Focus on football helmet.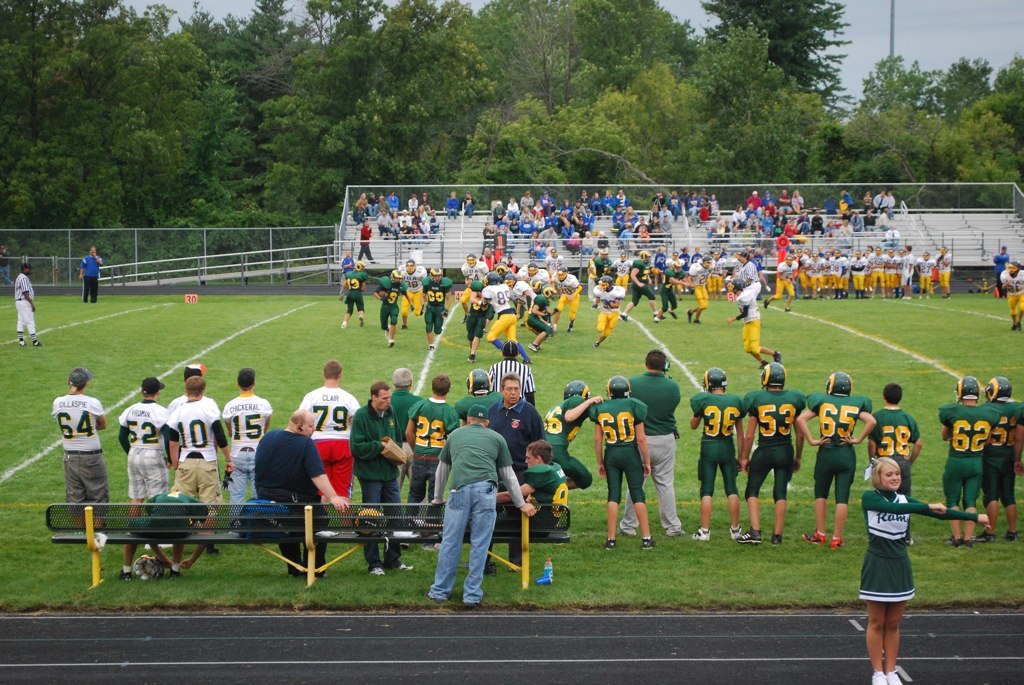
Focused at 356/258/367/270.
